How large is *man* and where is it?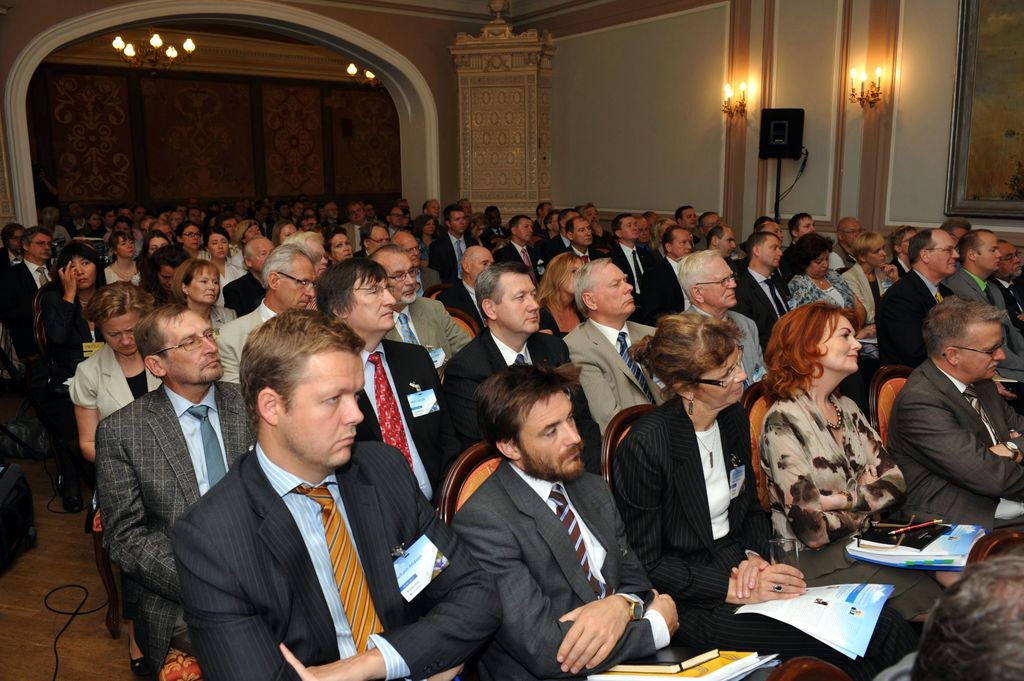
Bounding box: {"left": 219, "top": 245, "right": 281, "bottom": 319}.
